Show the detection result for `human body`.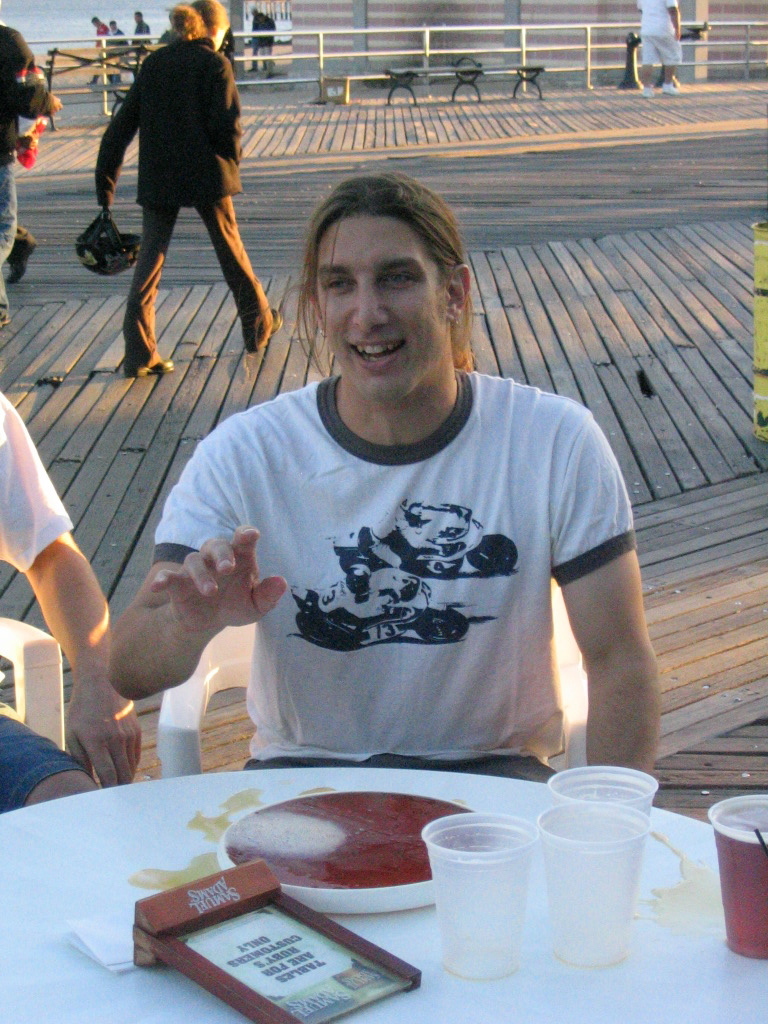
(0,375,144,815).
